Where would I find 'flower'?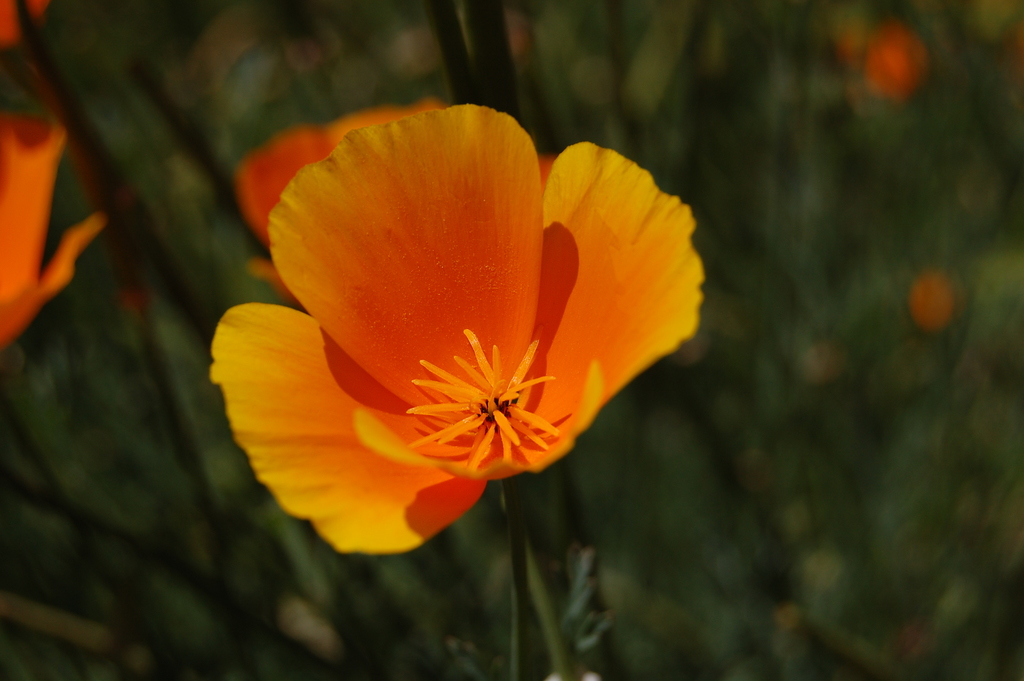
At pyautogui.locateOnScreen(0, 113, 113, 350).
